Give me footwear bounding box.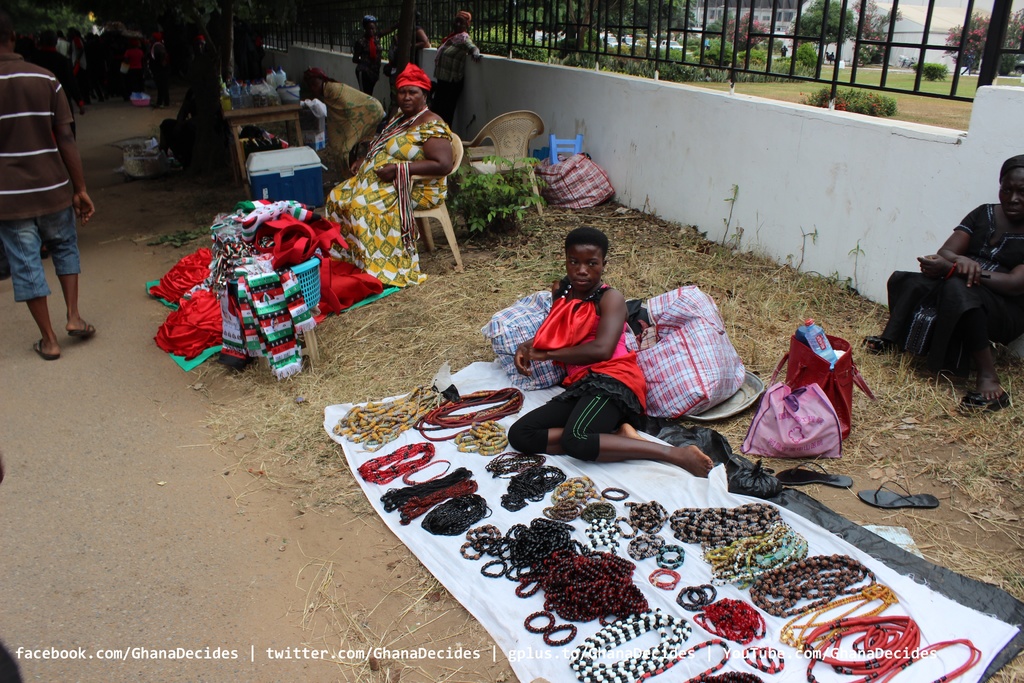
left=31, top=336, right=59, bottom=362.
